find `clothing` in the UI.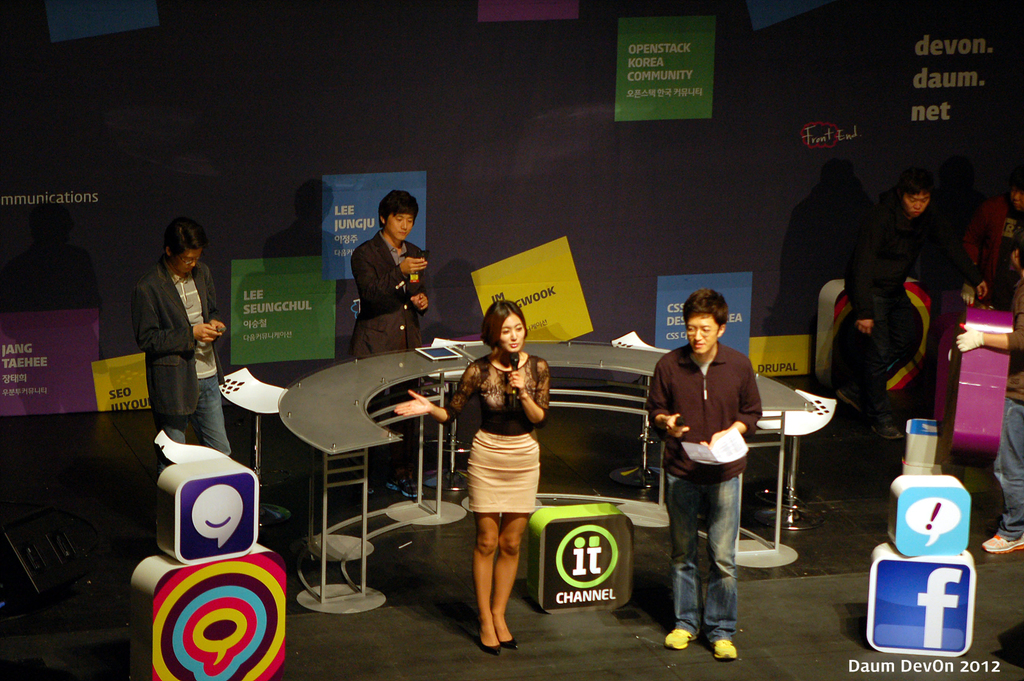
UI element at 991, 277, 1023, 541.
